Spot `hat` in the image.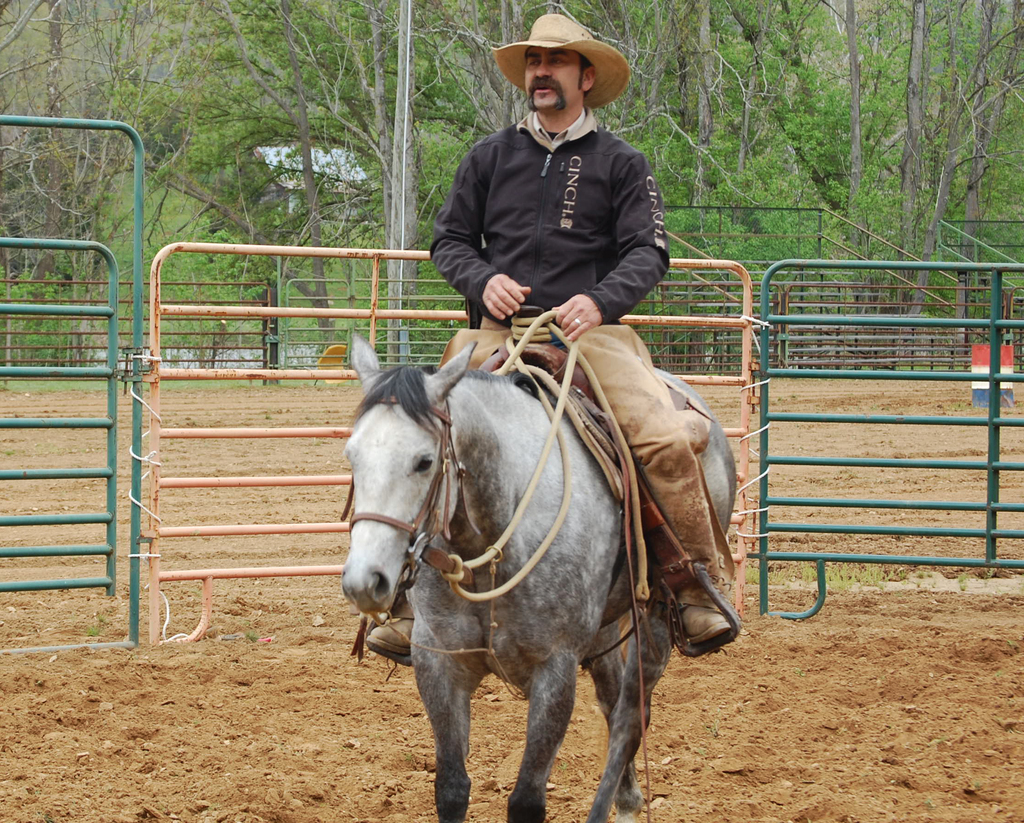
`hat` found at 490:13:633:111.
